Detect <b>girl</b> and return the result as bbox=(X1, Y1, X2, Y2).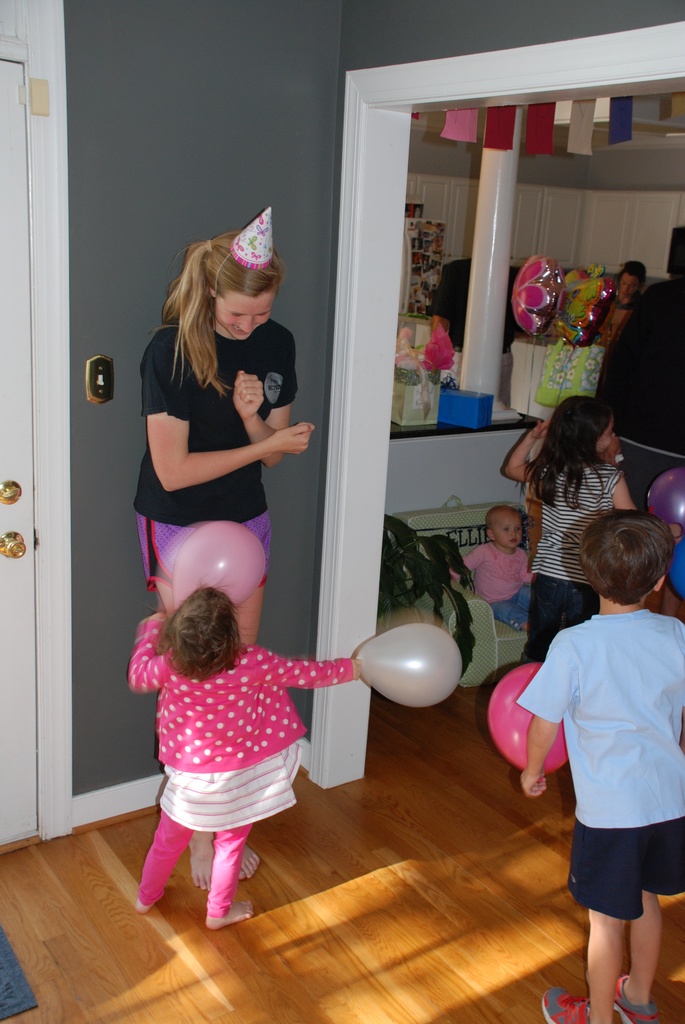
bbox=(124, 585, 365, 930).
